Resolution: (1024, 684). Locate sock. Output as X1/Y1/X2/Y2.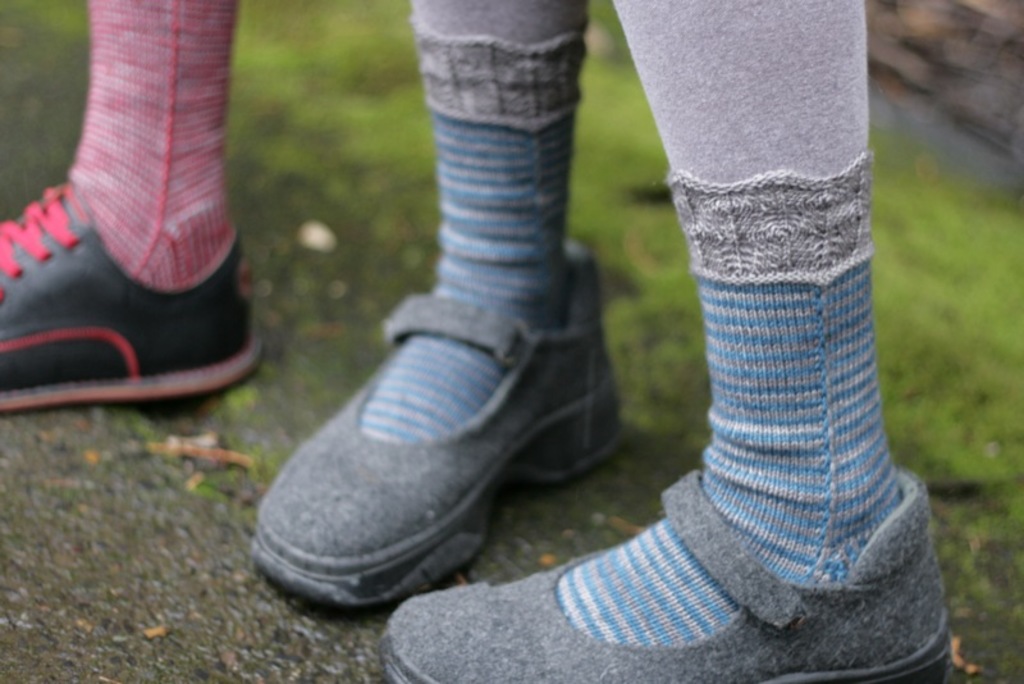
352/19/590/441.
